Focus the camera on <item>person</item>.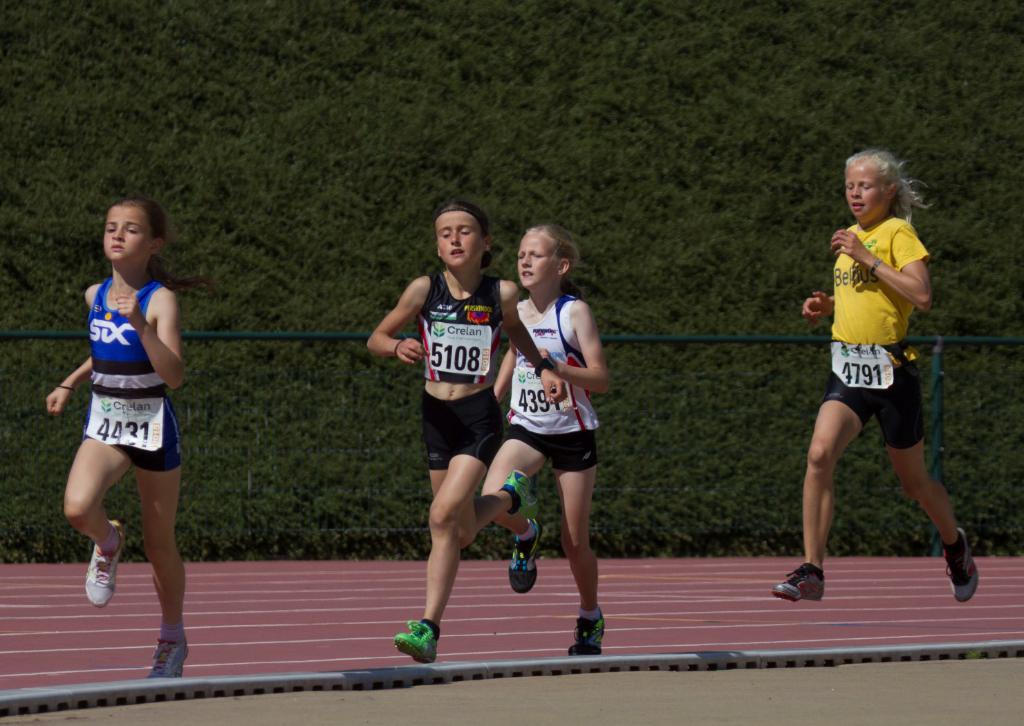
Focus region: detection(384, 197, 565, 663).
